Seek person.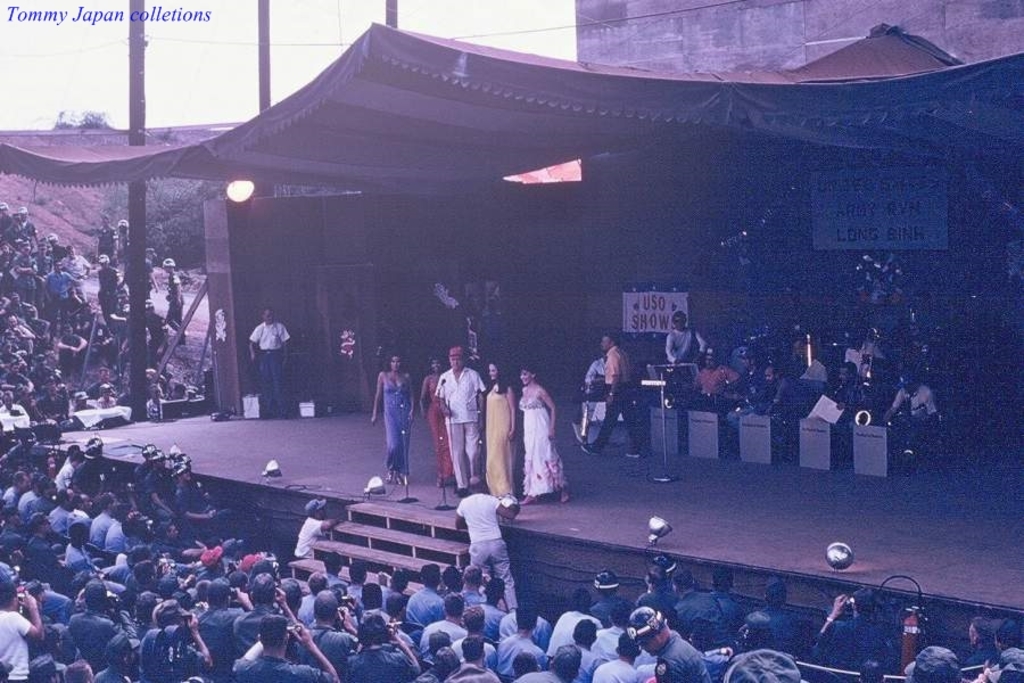
x1=416, y1=355, x2=455, y2=488.
